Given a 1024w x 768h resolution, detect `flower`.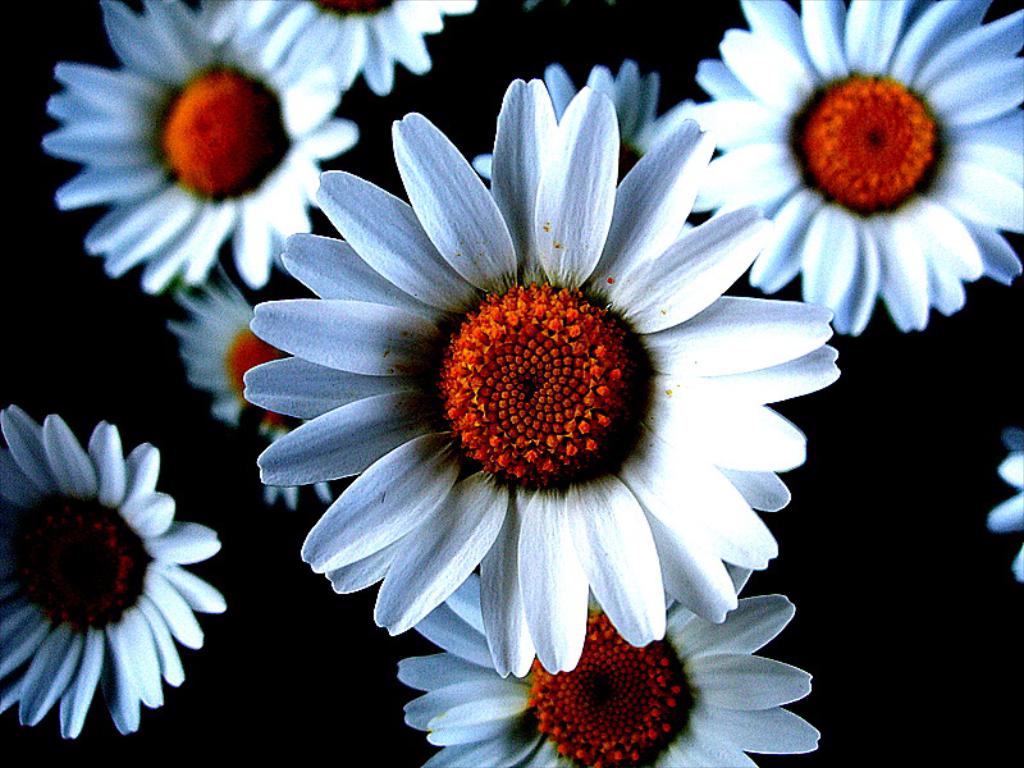
[251,61,800,727].
